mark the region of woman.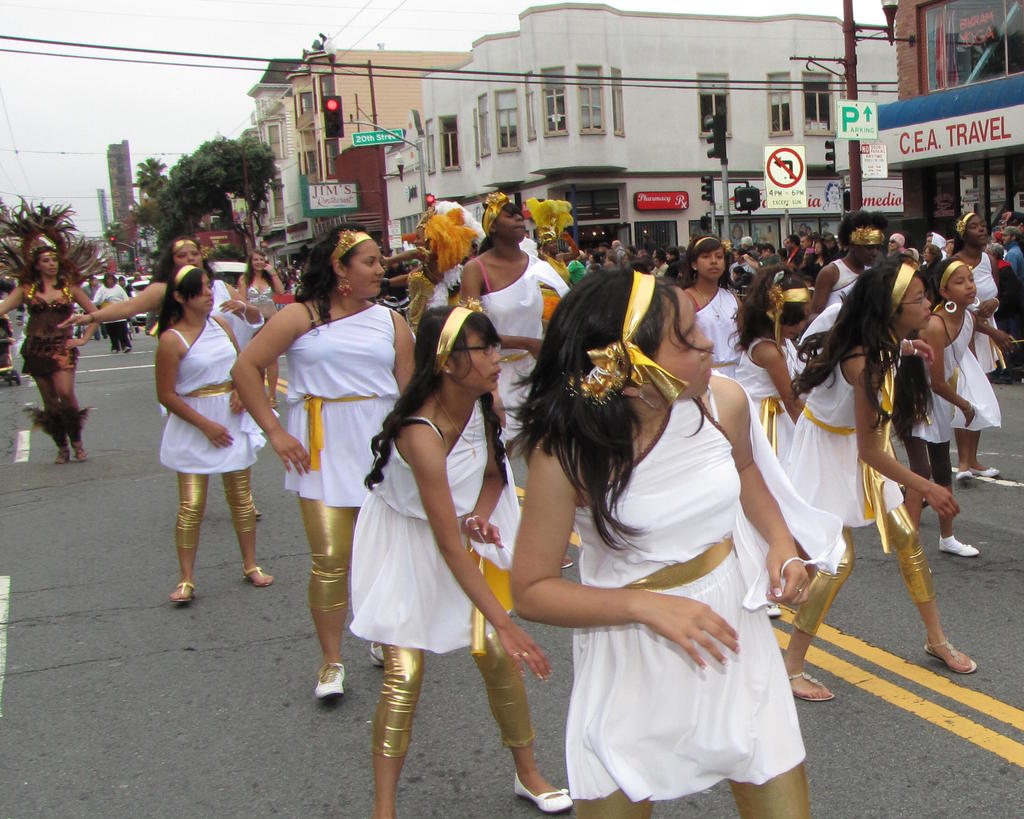
Region: bbox(91, 269, 134, 353).
